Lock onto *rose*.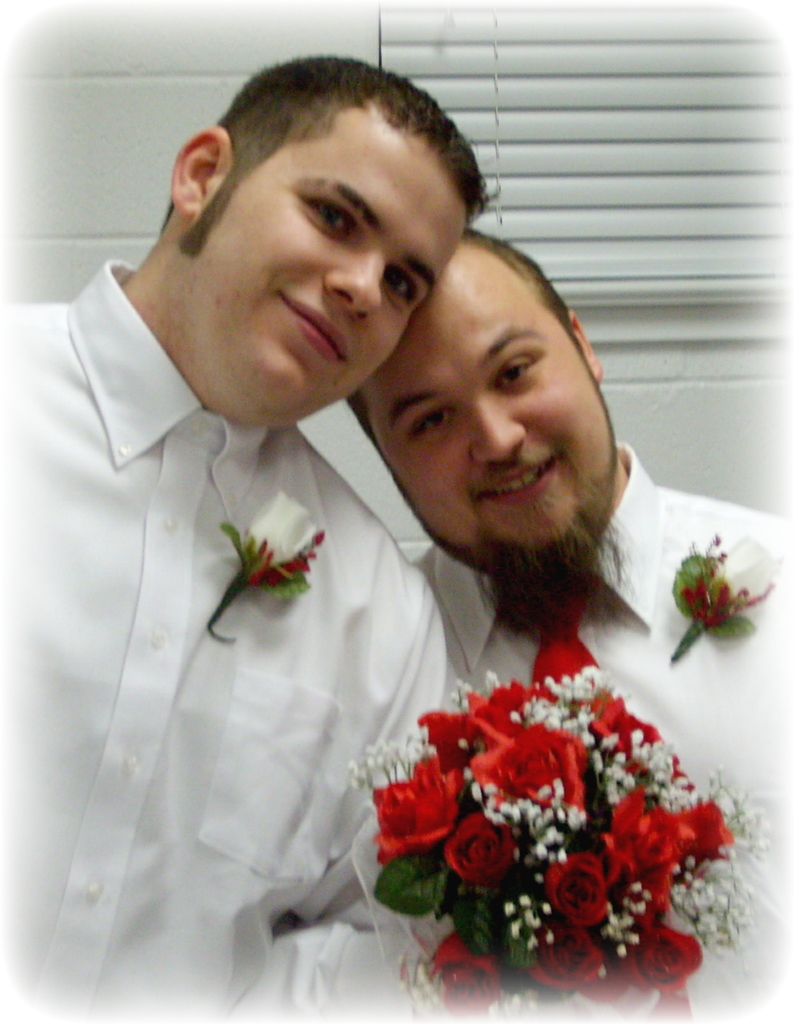
Locked: crop(702, 533, 786, 605).
